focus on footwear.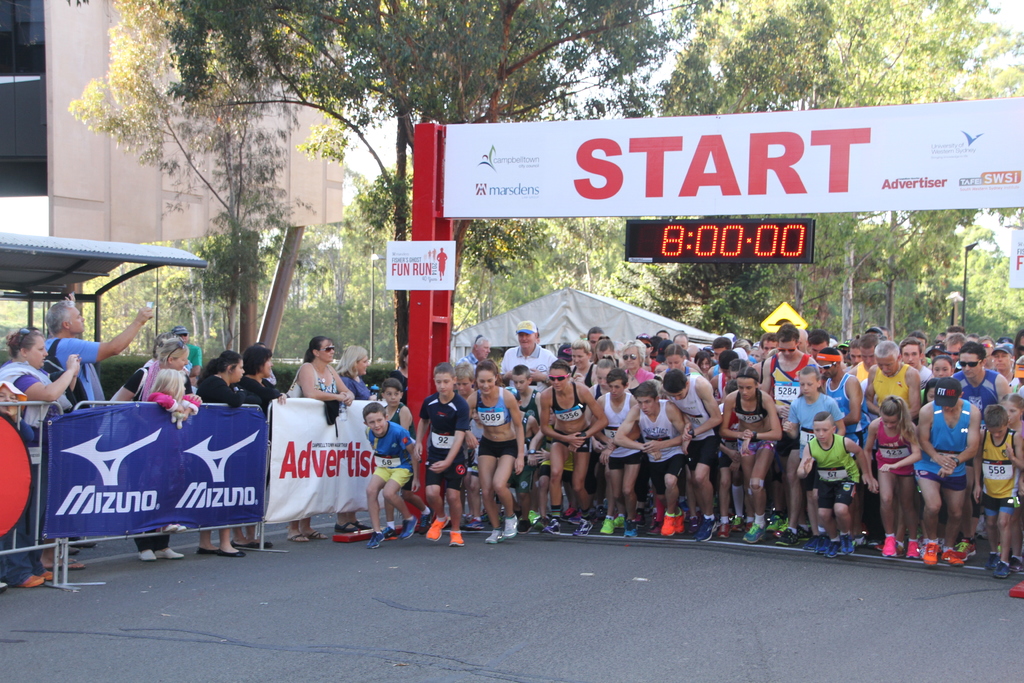
Focused at [x1=906, y1=539, x2=920, y2=557].
